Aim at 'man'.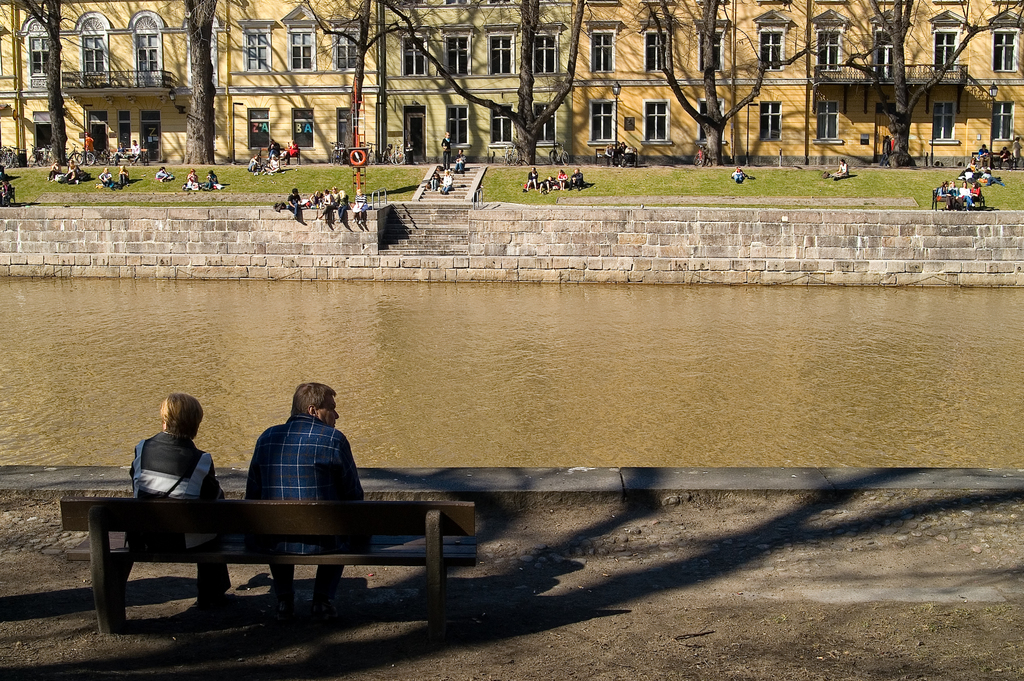
Aimed at bbox=[1011, 135, 1021, 167].
